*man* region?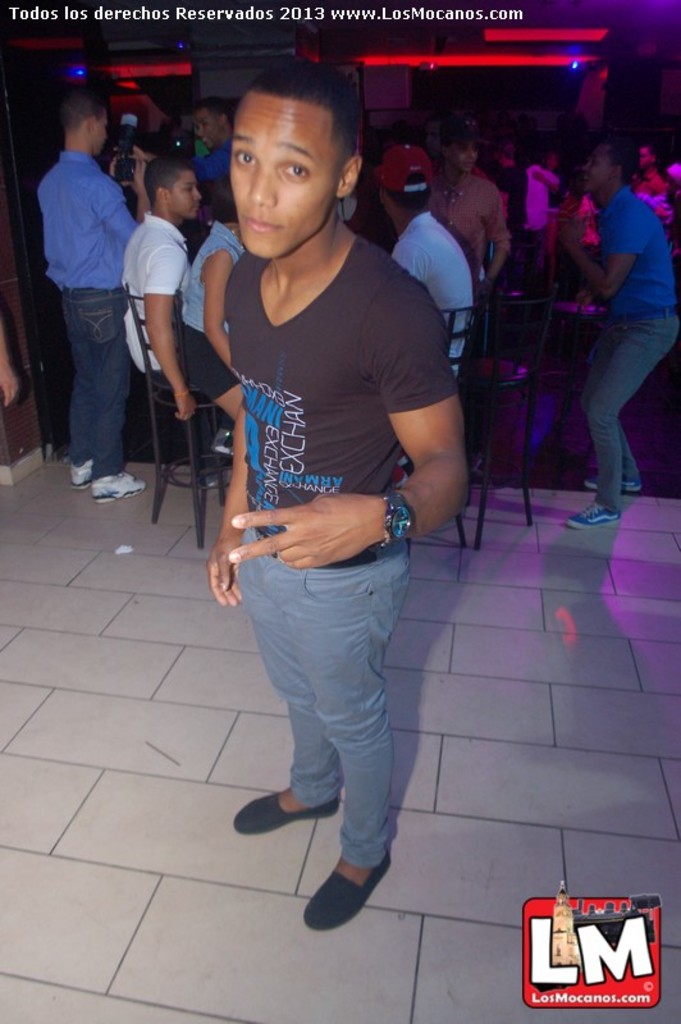
rect(193, 56, 486, 948)
